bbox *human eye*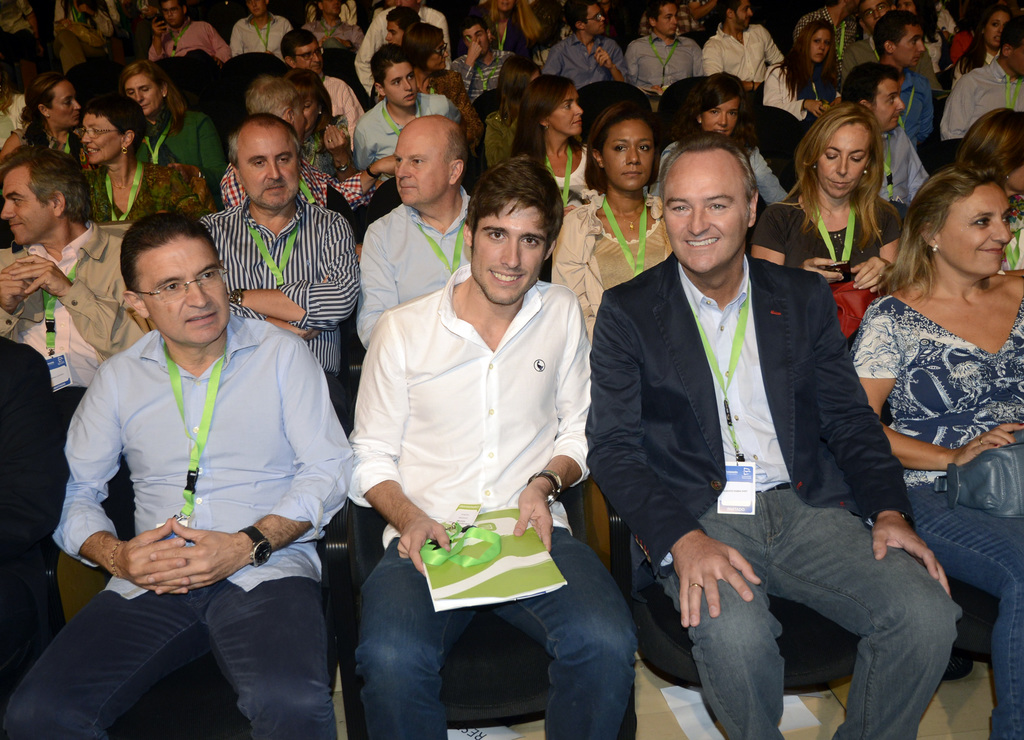
<box>997,213,1010,227</box>
